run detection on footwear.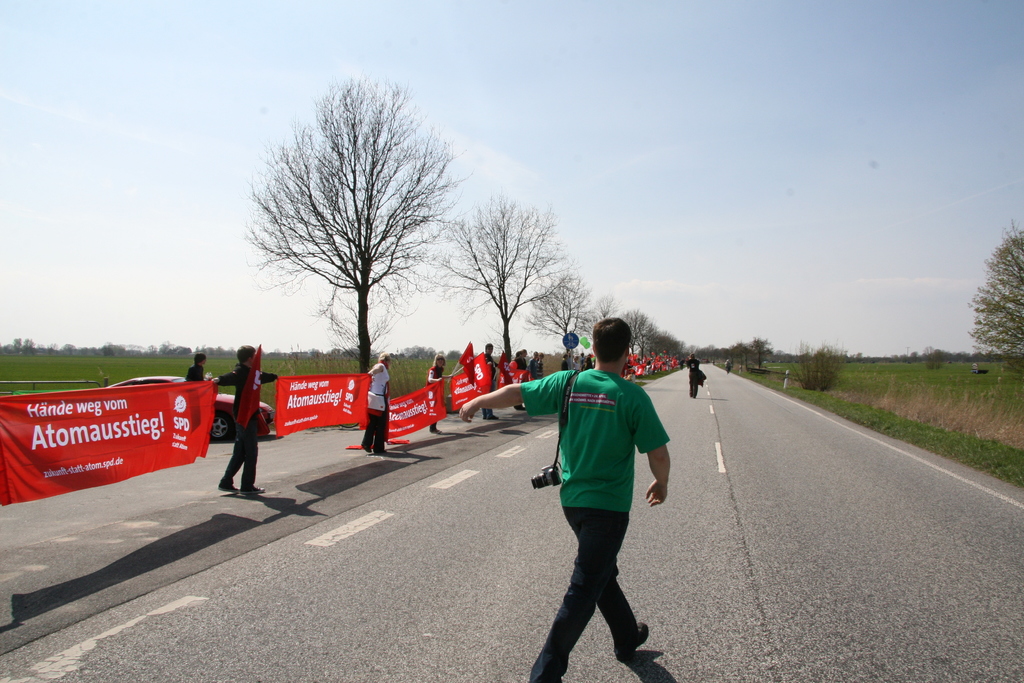
Result: [618, 622, 650, 663].
